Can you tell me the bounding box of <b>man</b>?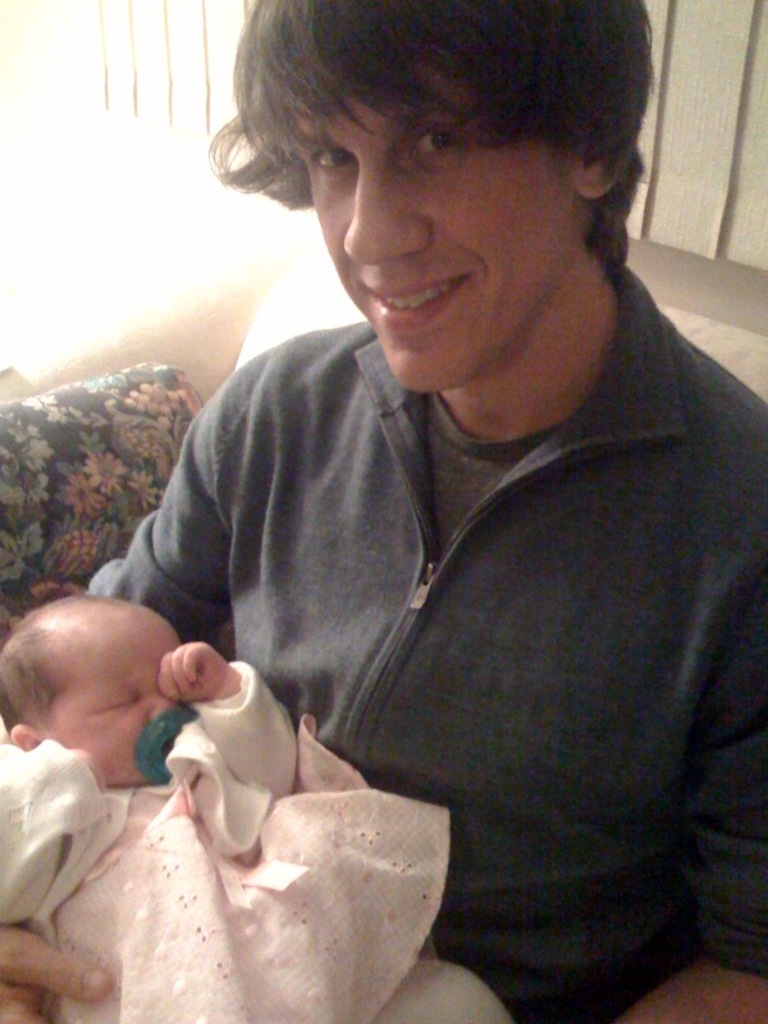
region(54, 22, 746, 978).
